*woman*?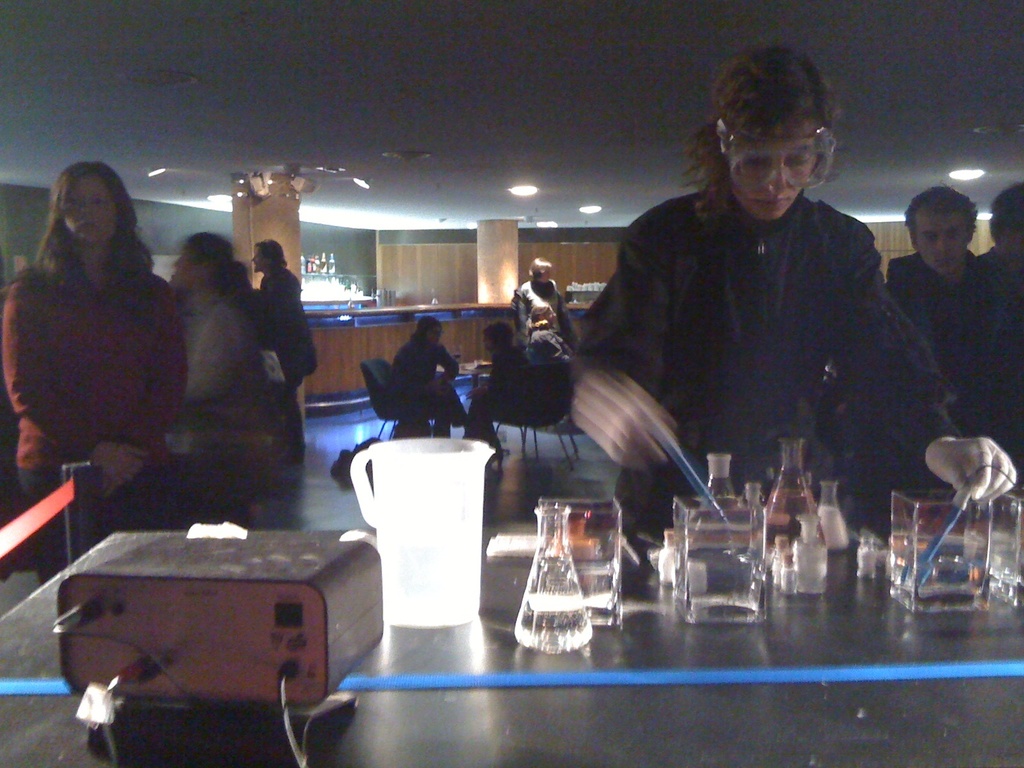
<bbox>511, 253, 572, 348</bbox>
